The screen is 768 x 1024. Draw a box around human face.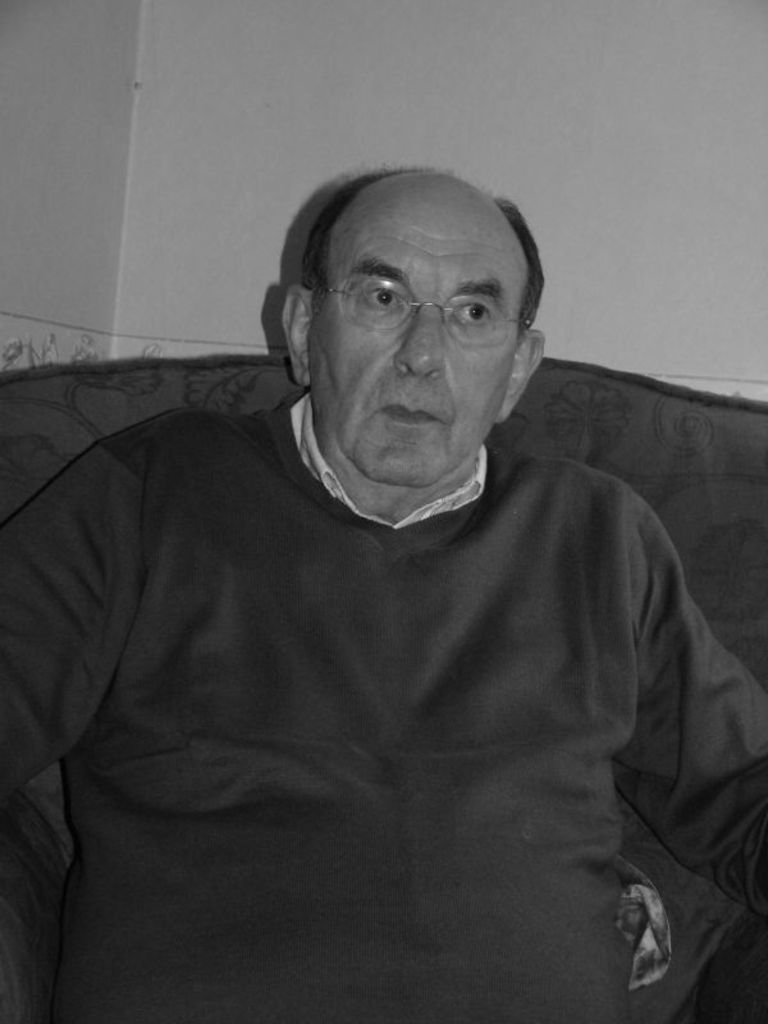
rect(308, 212, 531, 493).
